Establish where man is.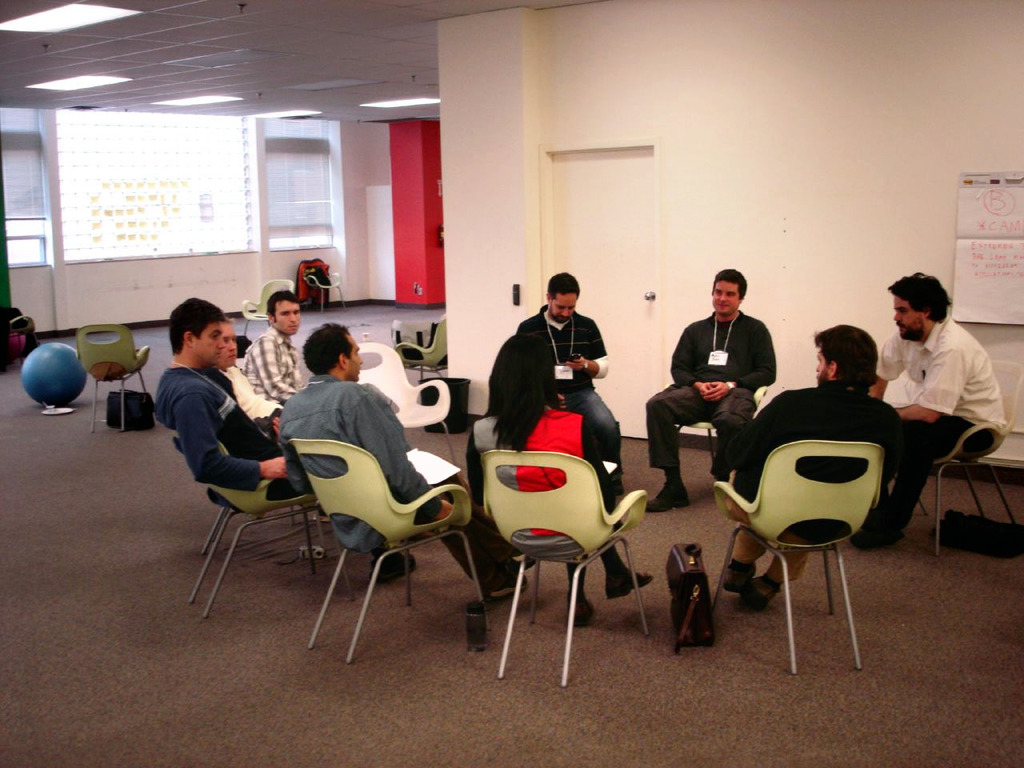
Established at [x1=713, y1=326, x2=901, y2=610].
